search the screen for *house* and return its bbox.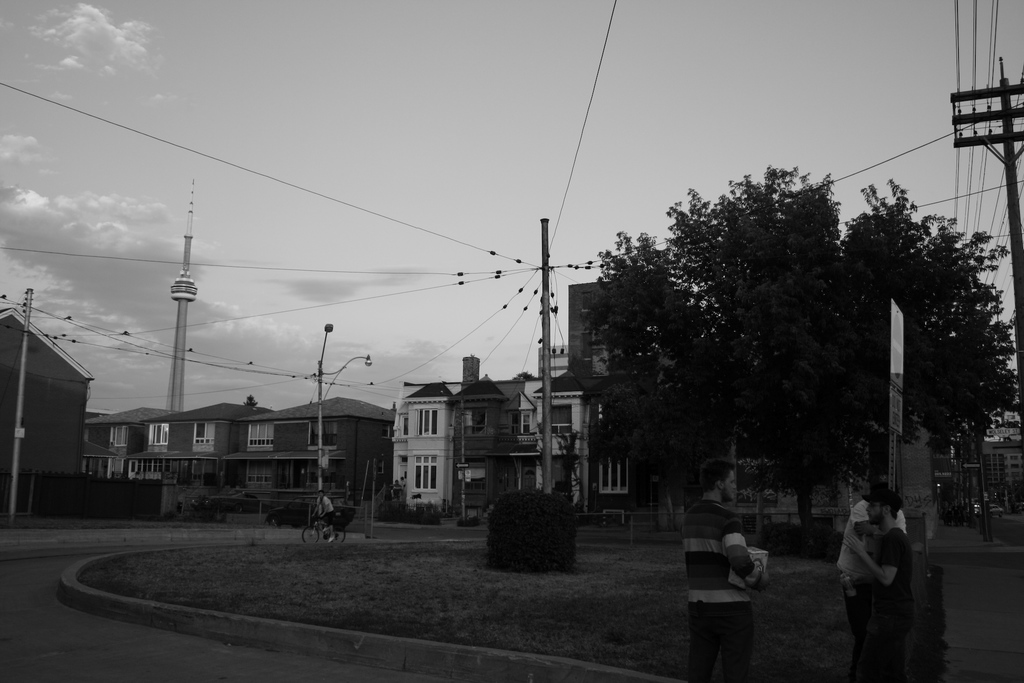
Found: left=0, top=308, right=97, bottom=514.
